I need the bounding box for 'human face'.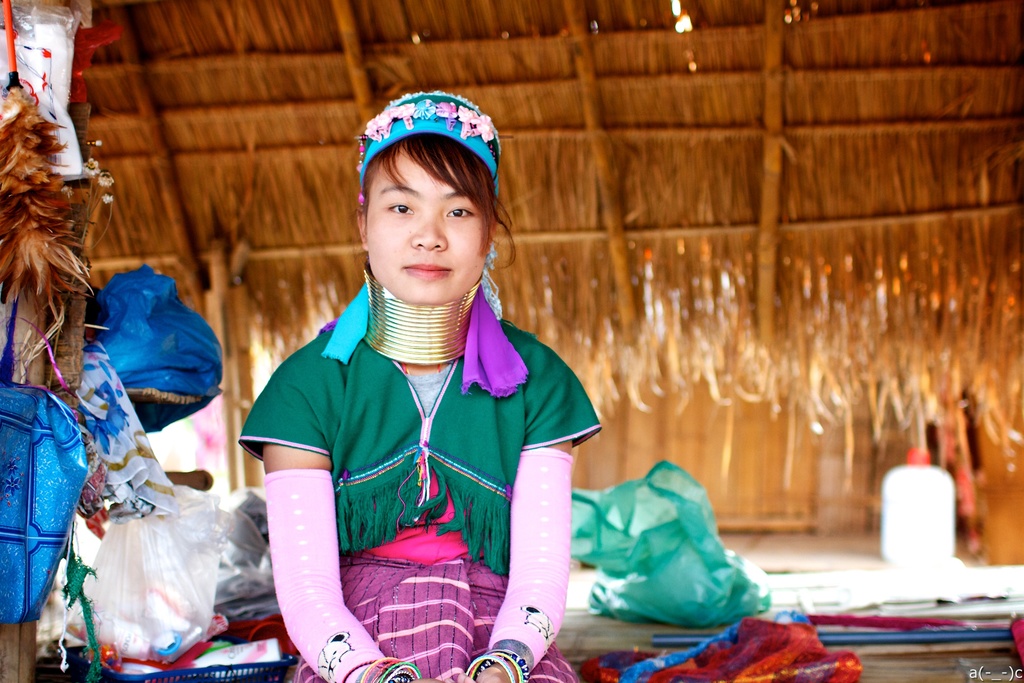
Here it is: 362/136/492/302.
